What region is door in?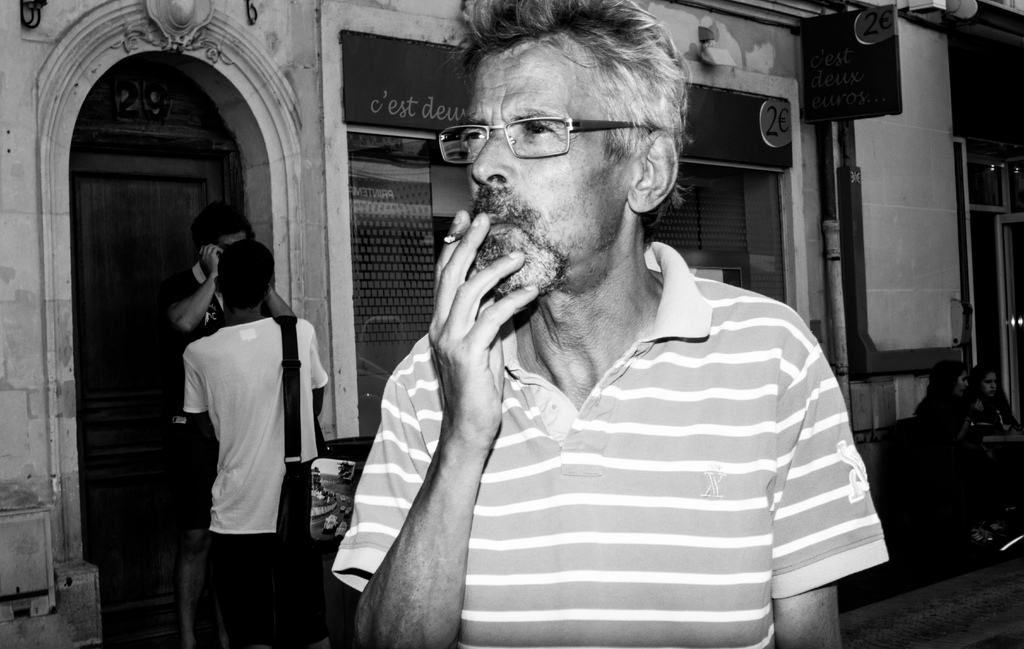
BBox(64, 151, 225, 644).
